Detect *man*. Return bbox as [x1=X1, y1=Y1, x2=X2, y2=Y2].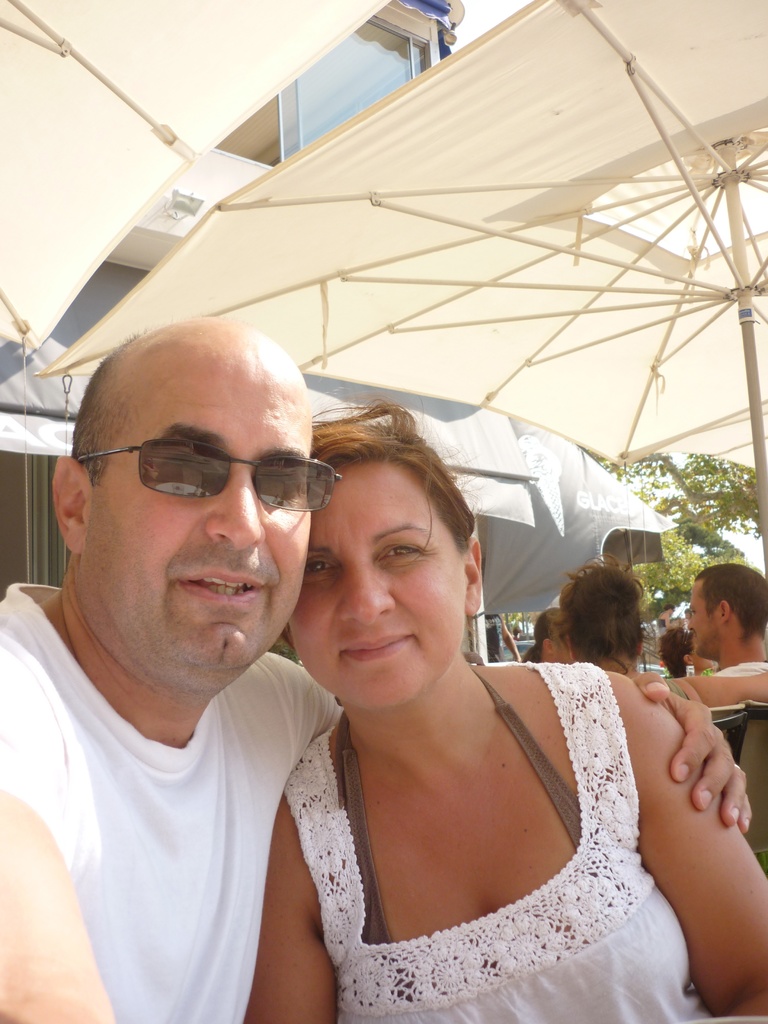
[x1=687, y1=563, x2=767, y2=673].
